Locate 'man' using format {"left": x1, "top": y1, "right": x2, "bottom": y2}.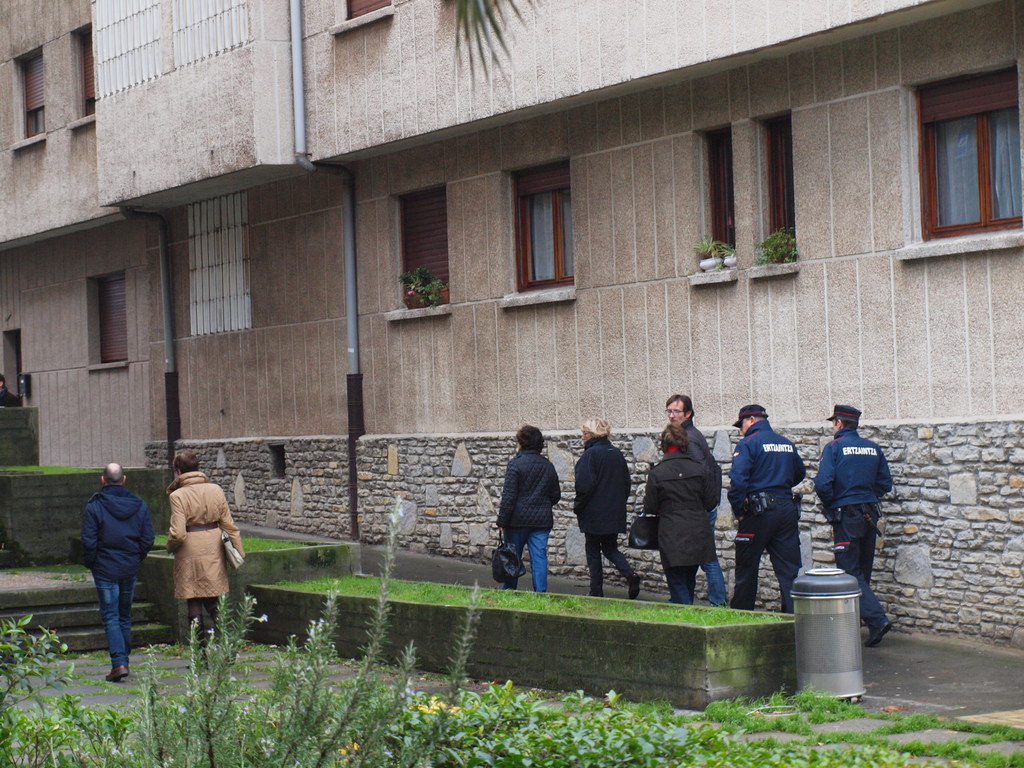
{"left": 726, "top": 402, "right": 806, "bottom": 623}.
